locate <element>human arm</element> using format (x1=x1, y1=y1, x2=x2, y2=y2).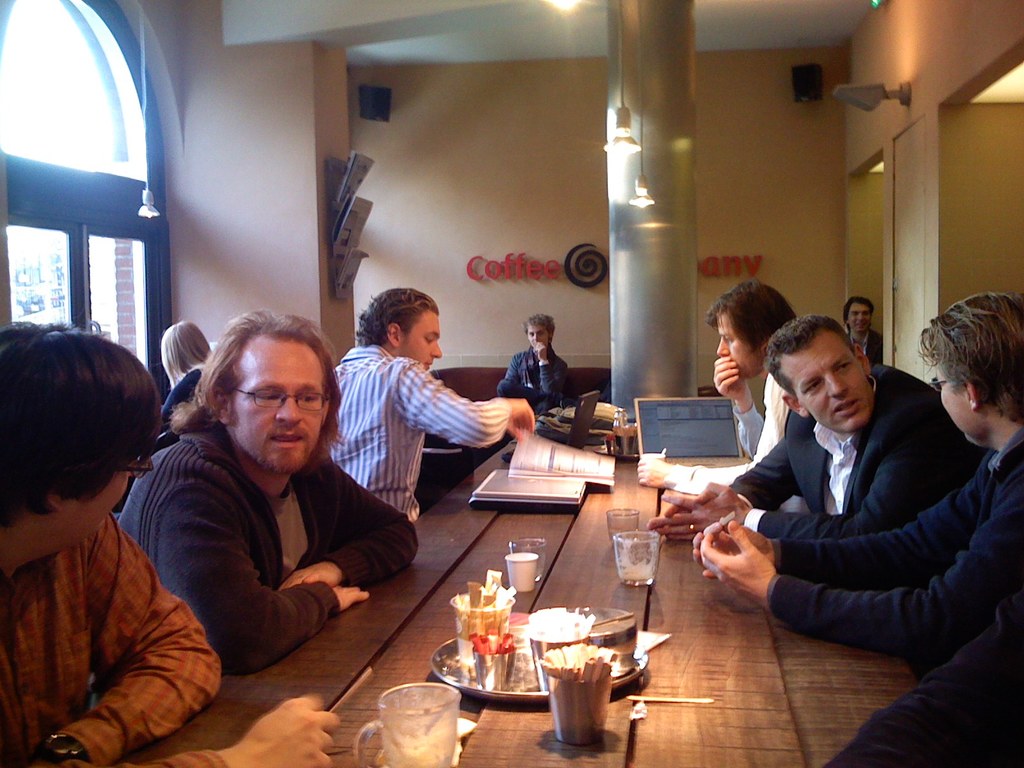
(x1=387, y1=353, x2=540, y2=452).
